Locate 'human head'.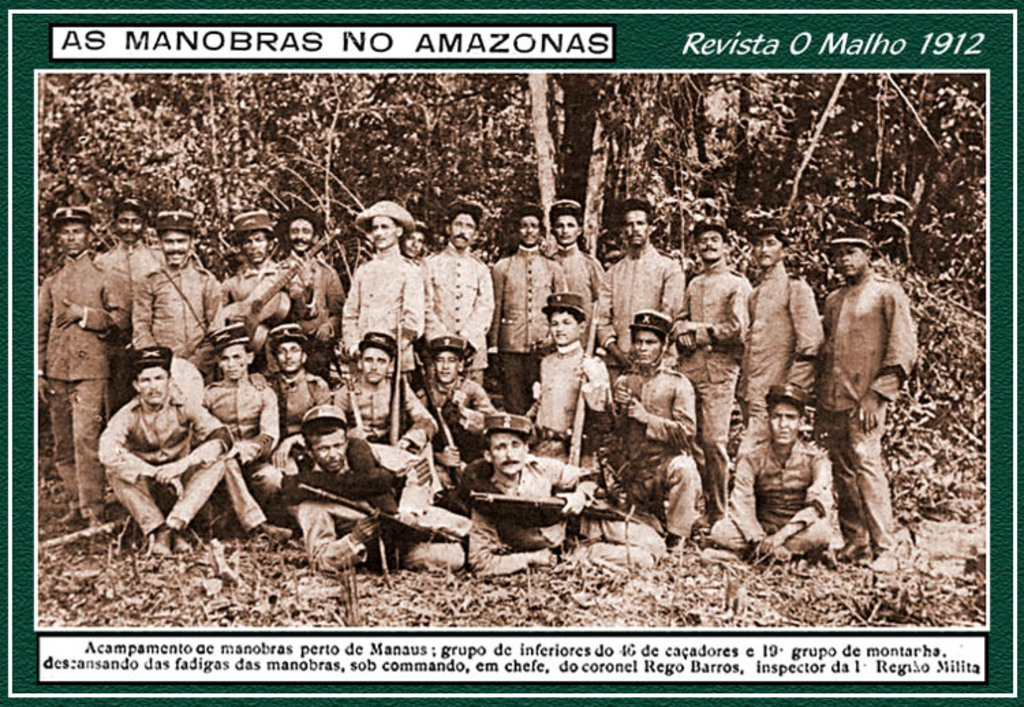
Bounding box: (273,329,307,373).
